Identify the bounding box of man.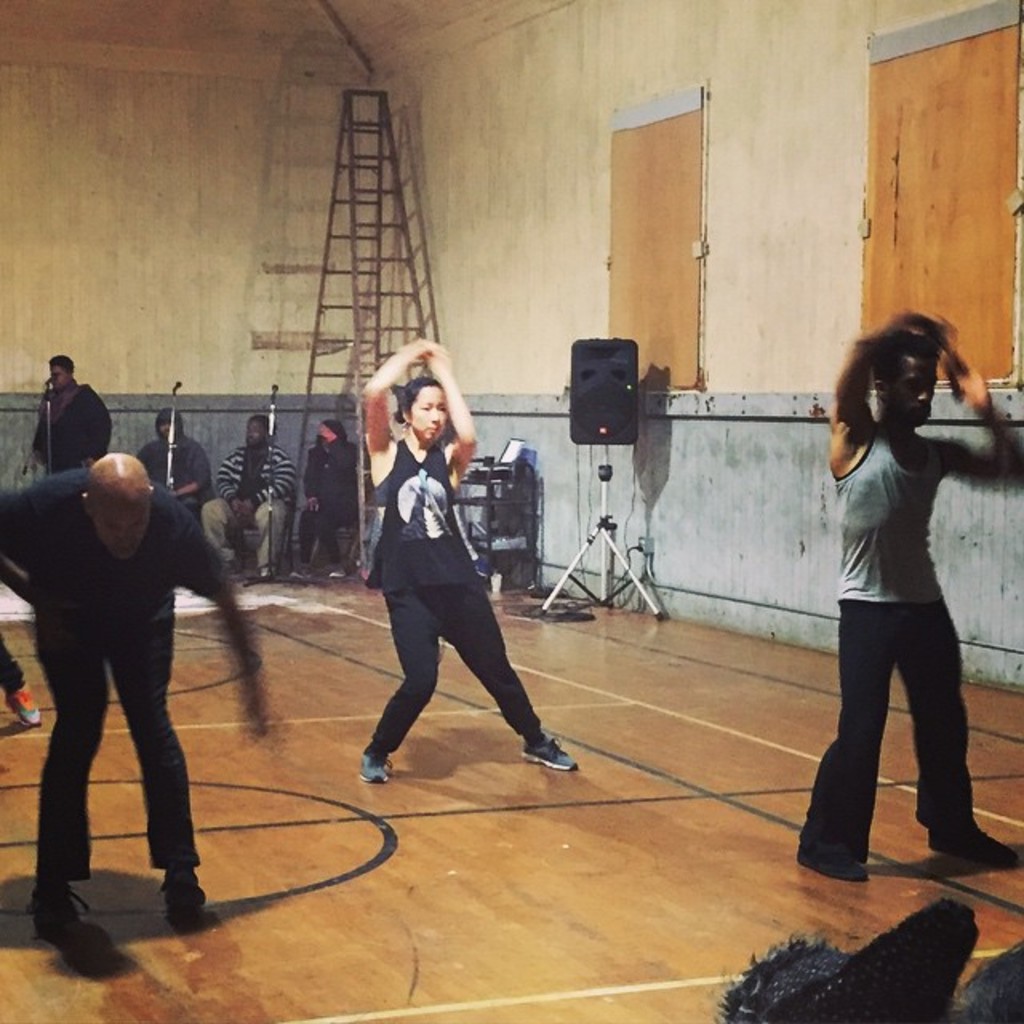
{"left": 13, "top": 379, "right": 248, "bottom": 954}.
